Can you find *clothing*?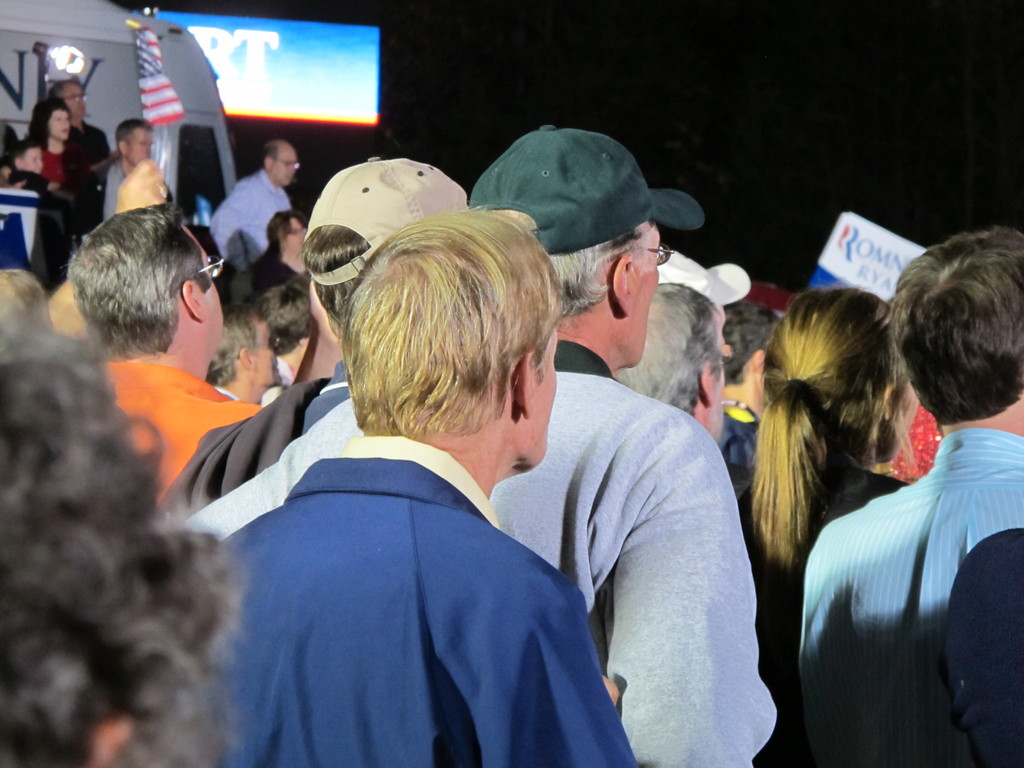
Yes, bounding box: {"left": 184, "top": 333, "right": 779, "bottom": 767}.
